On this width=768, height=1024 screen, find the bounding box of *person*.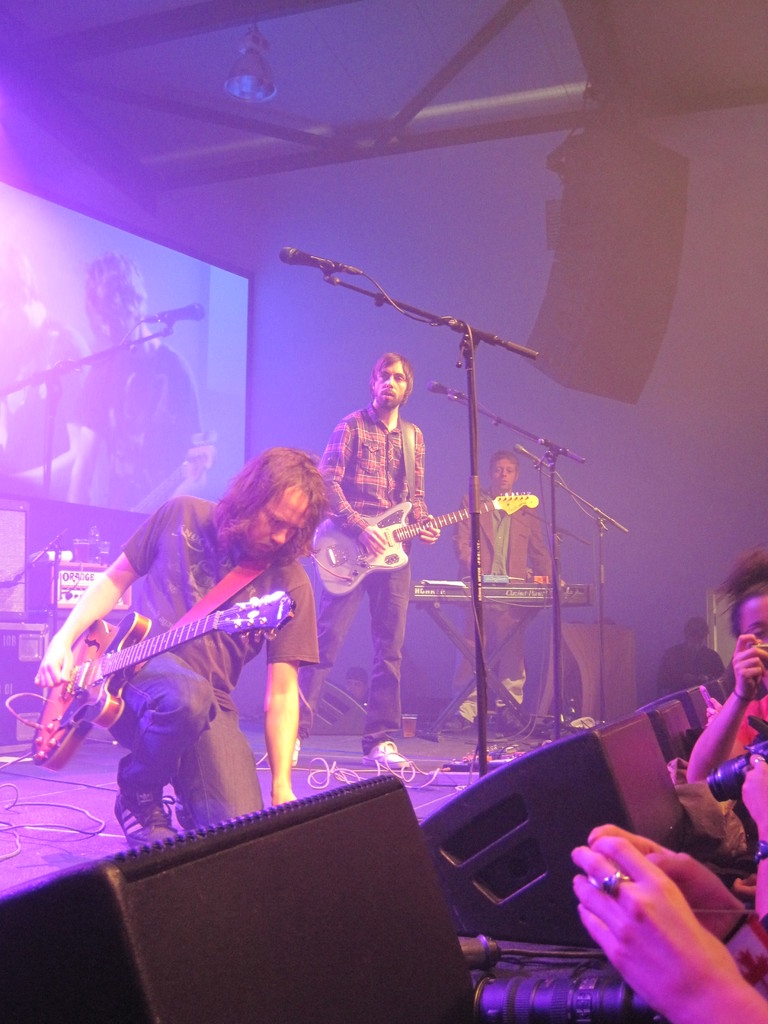
Bounding box: box=[685, 542, 767, 784].
